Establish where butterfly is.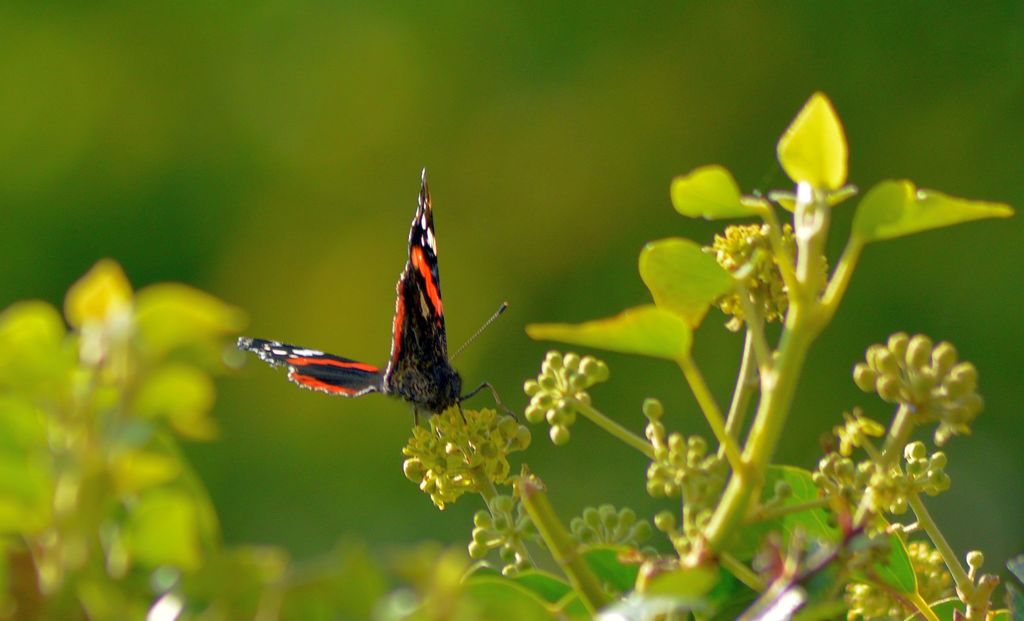
Established at (x1=249, y1=175, x2=488, y2=429).
